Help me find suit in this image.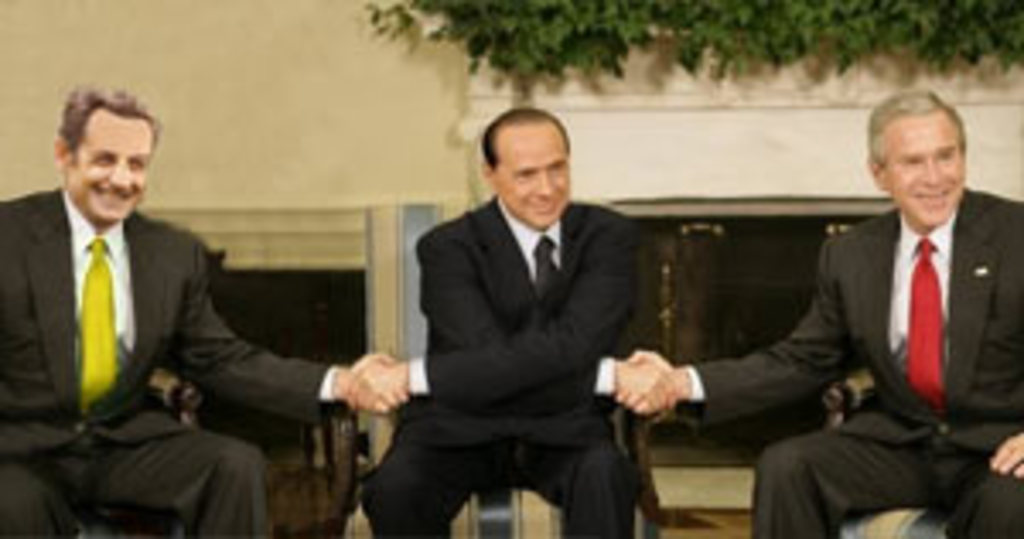
Found it: 0,184,399,536.
